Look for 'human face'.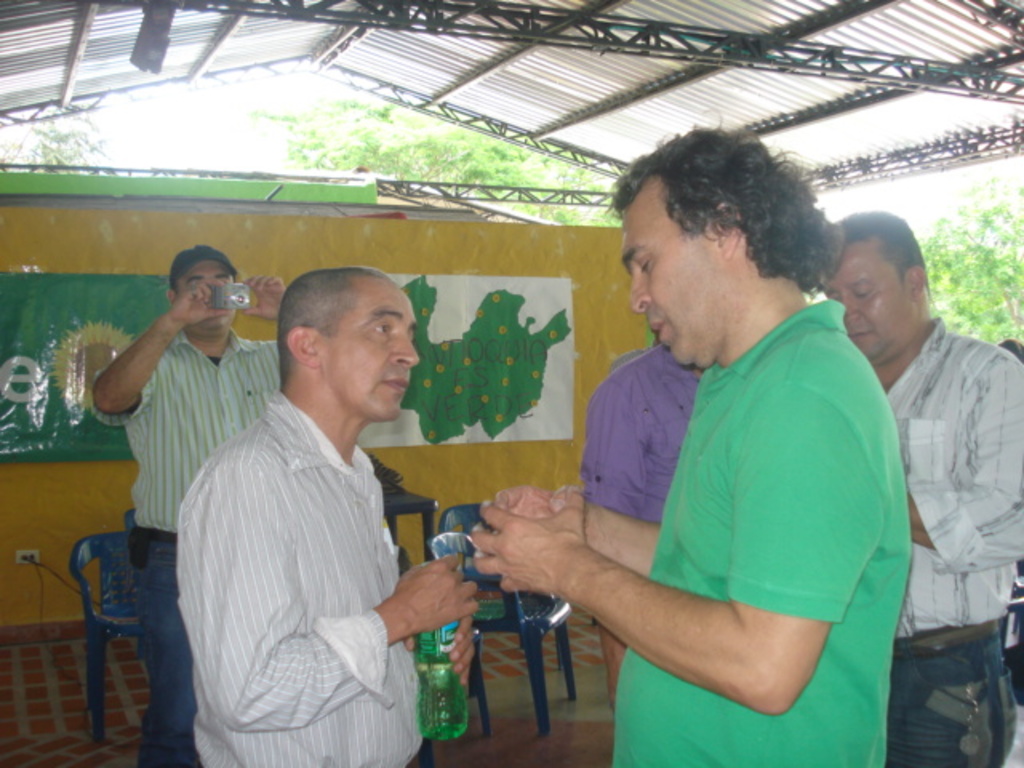
Found: [x1=824, y1=251, x2=906, y2=366].
